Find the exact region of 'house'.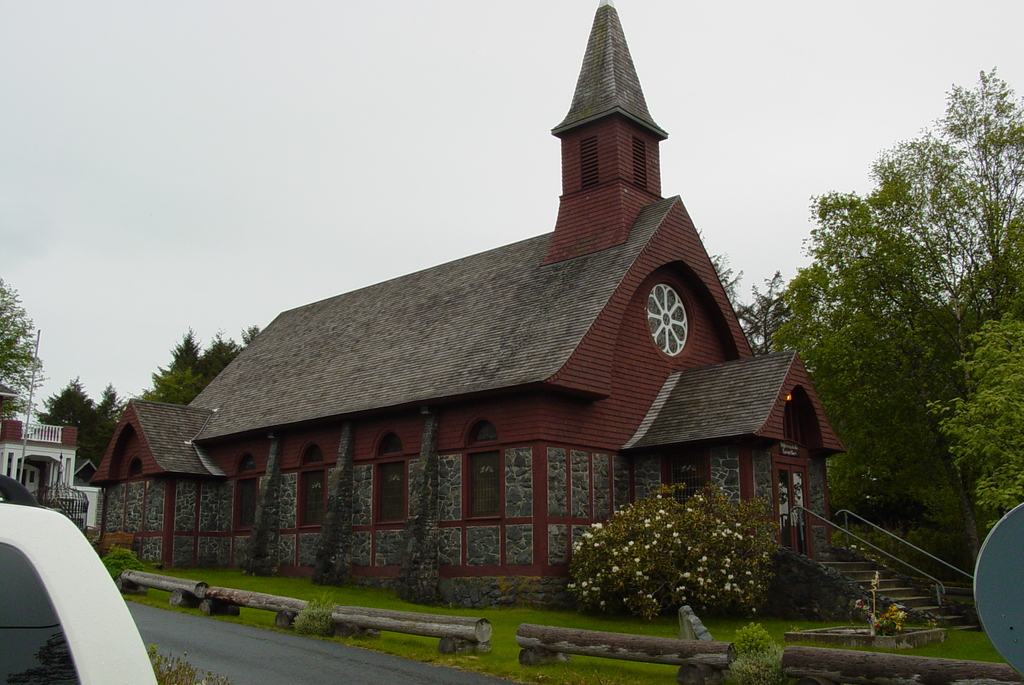
Exact region: region(509, 15, 852, 588).
